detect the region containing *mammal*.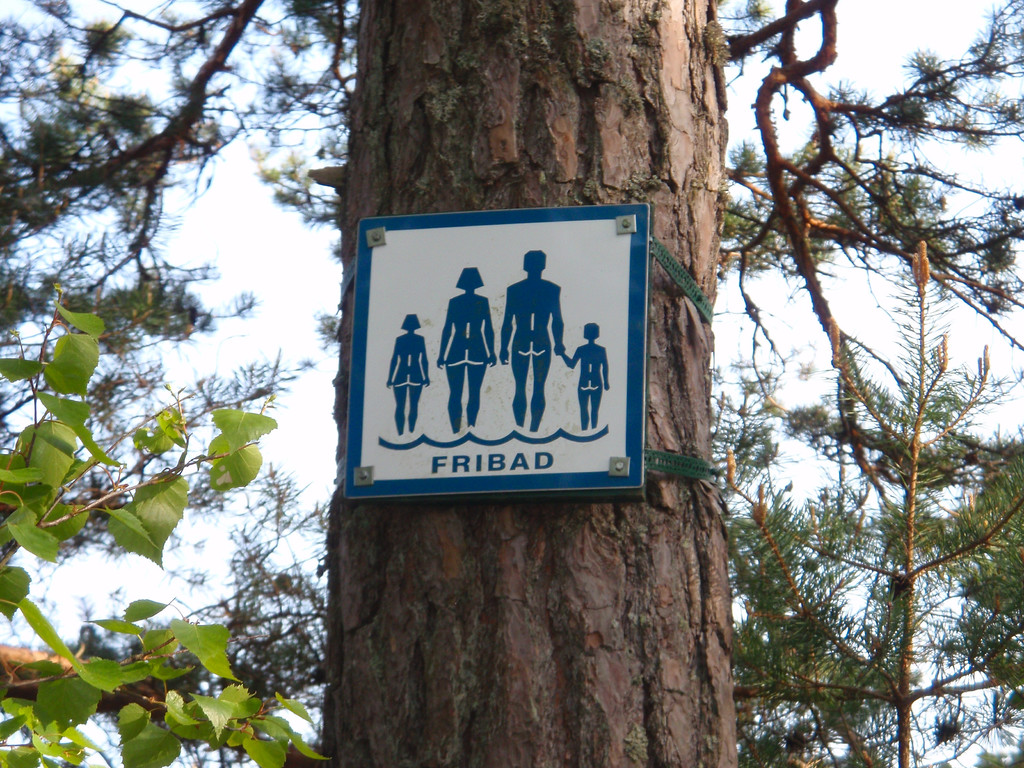
select_region(436, 268, 502, 431).
